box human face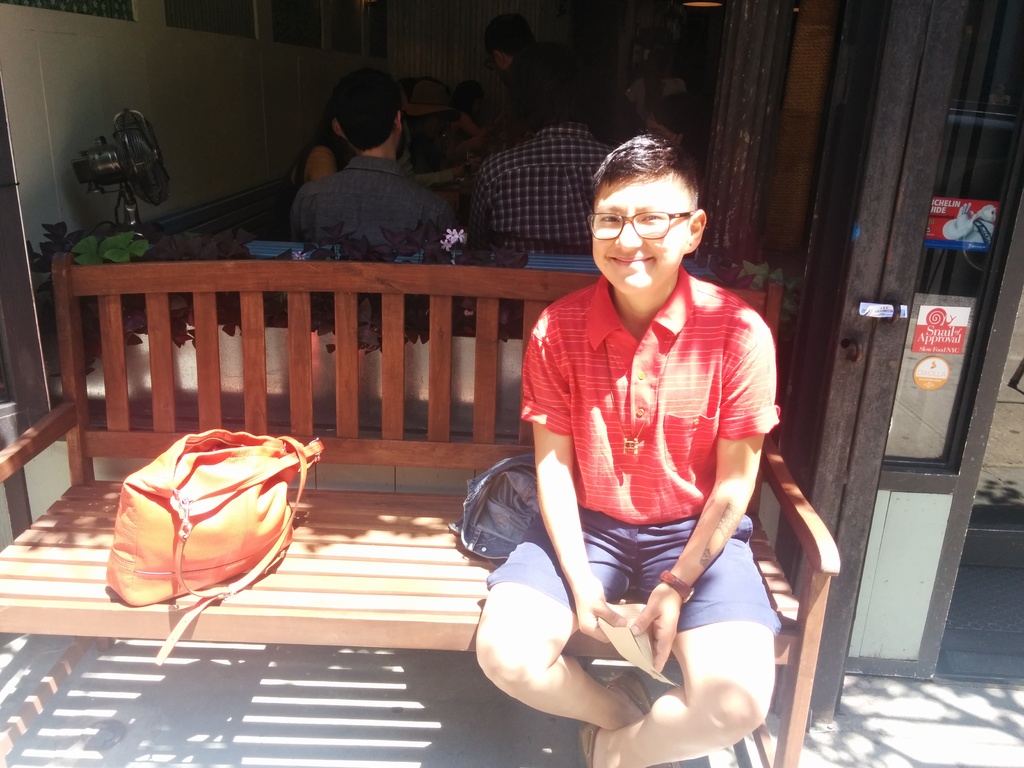
{"left": 419, "top": 113, "right": 444, "bottom": 140}
